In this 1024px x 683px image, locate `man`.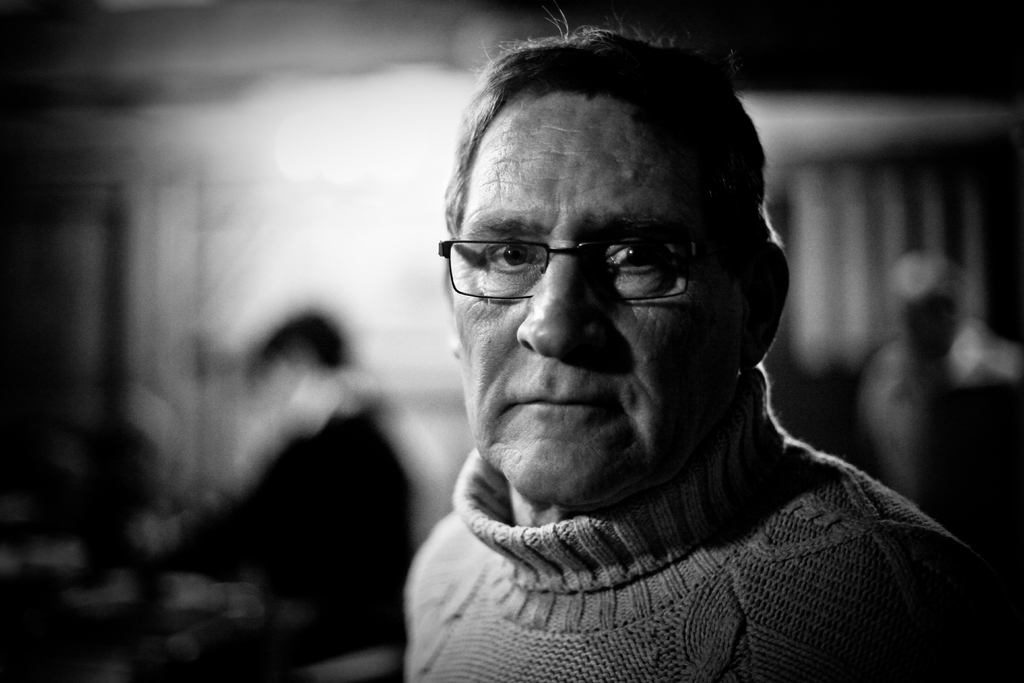
Bounding box: [x1=801, y1=242, x2=1023, y2=552].
